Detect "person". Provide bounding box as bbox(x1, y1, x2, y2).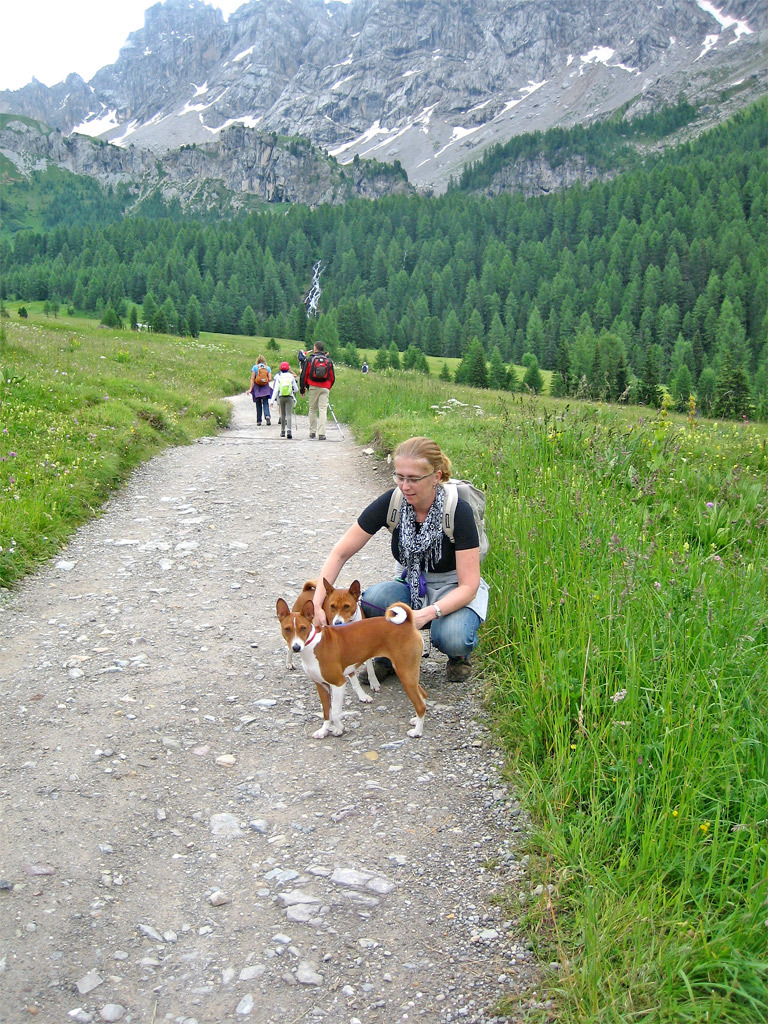
bbox(268, 361, 303, 443).
